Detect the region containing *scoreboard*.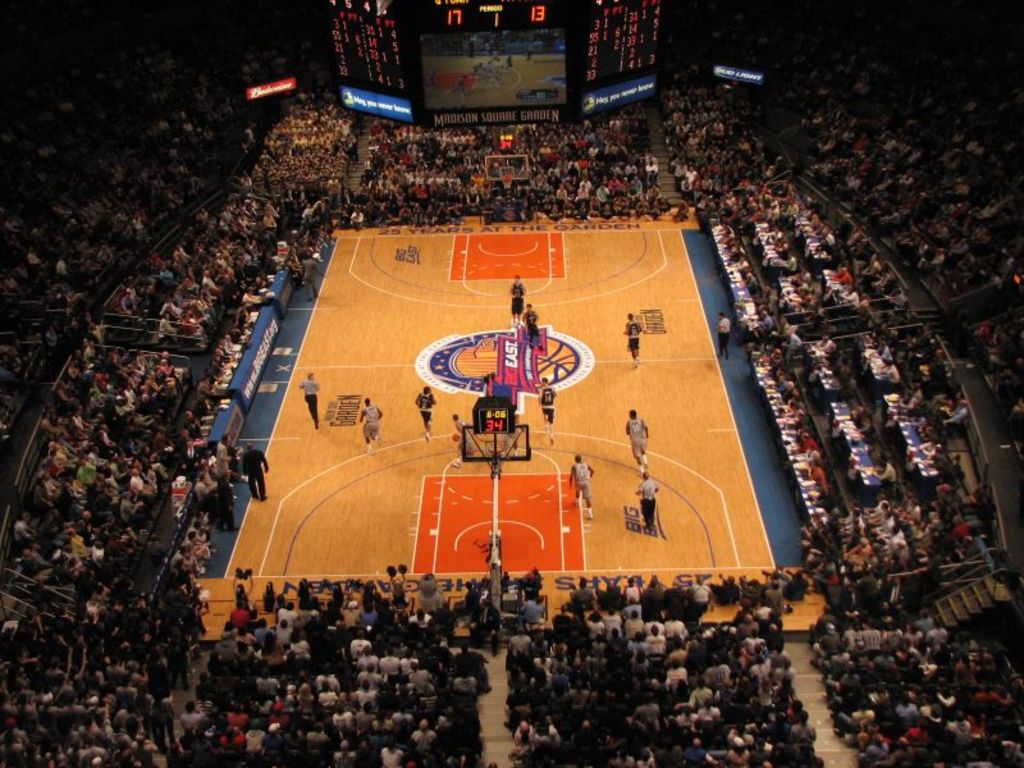
bbox=[320, 1, 412, 95].
